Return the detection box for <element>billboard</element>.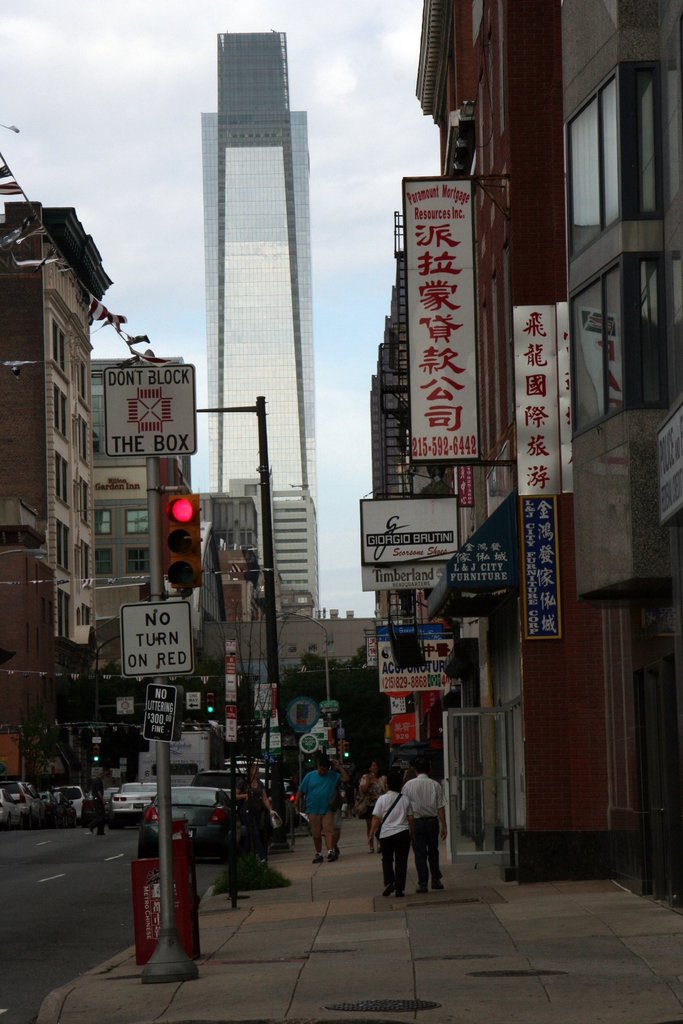
bbox=(99, 362, 190, 458).
